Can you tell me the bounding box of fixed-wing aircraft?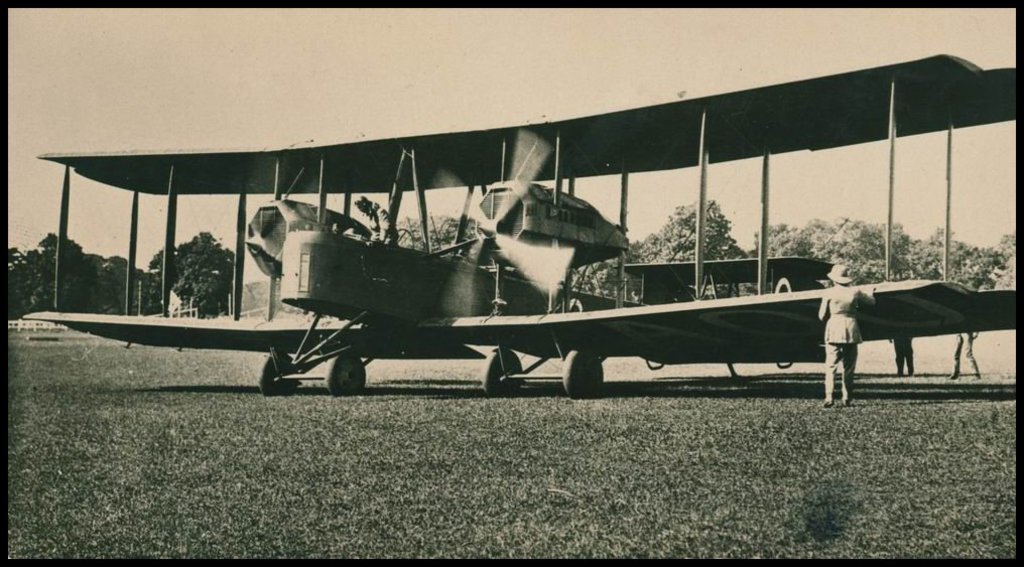
left=21, top=49, right=1022, bottom=395.
